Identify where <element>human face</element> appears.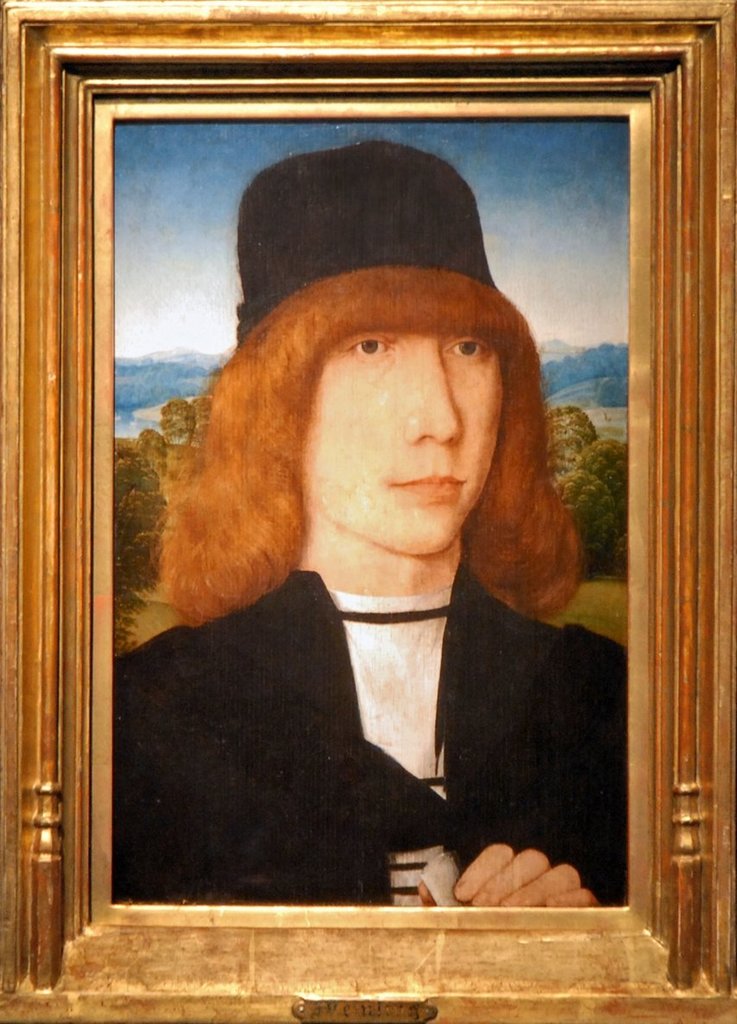
Appears at <region>295, 333, 504, 561</region>.
